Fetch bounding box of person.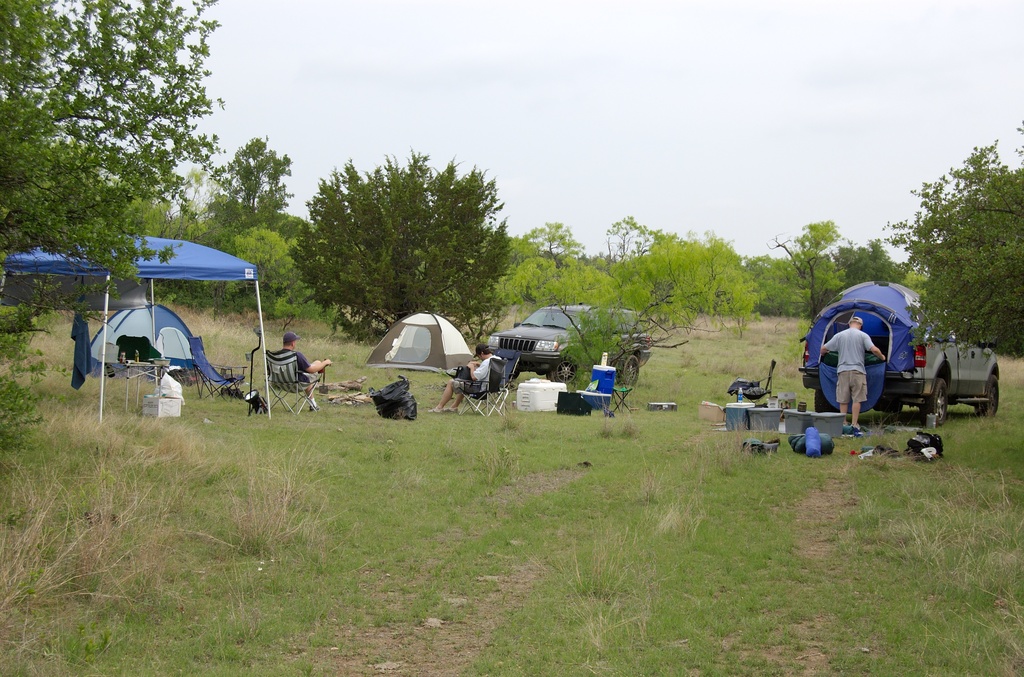
Bbox: 282, 329, 333, 412.
